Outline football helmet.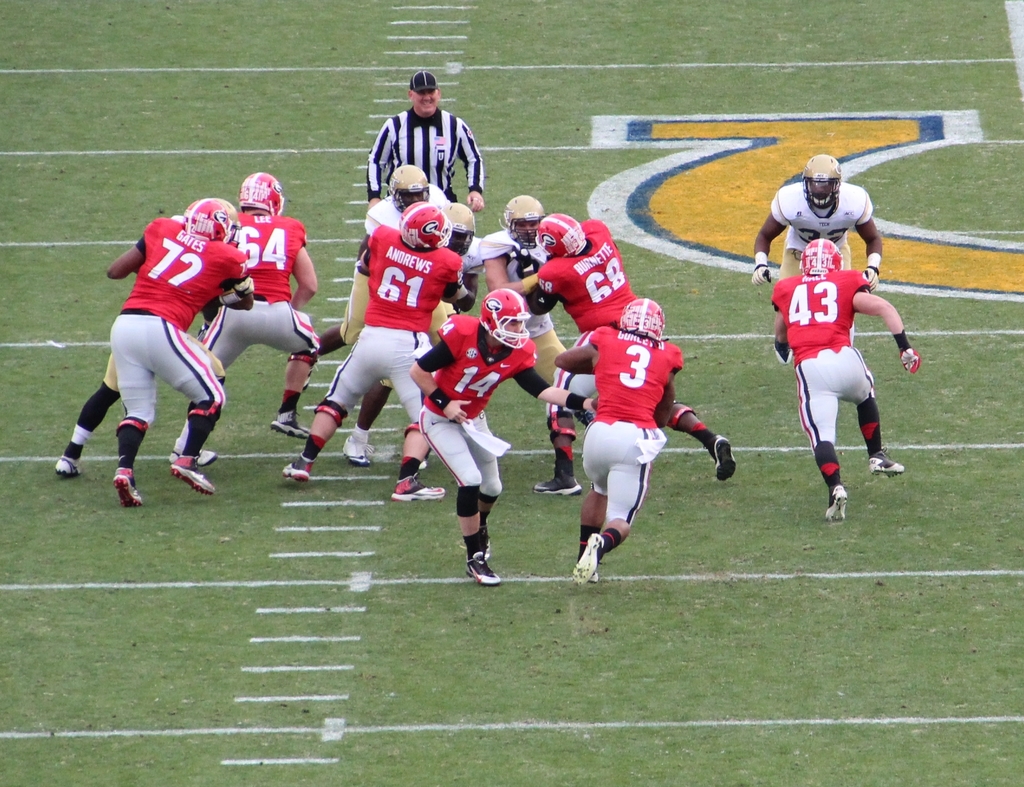
Outline: 383 163 430 216.
